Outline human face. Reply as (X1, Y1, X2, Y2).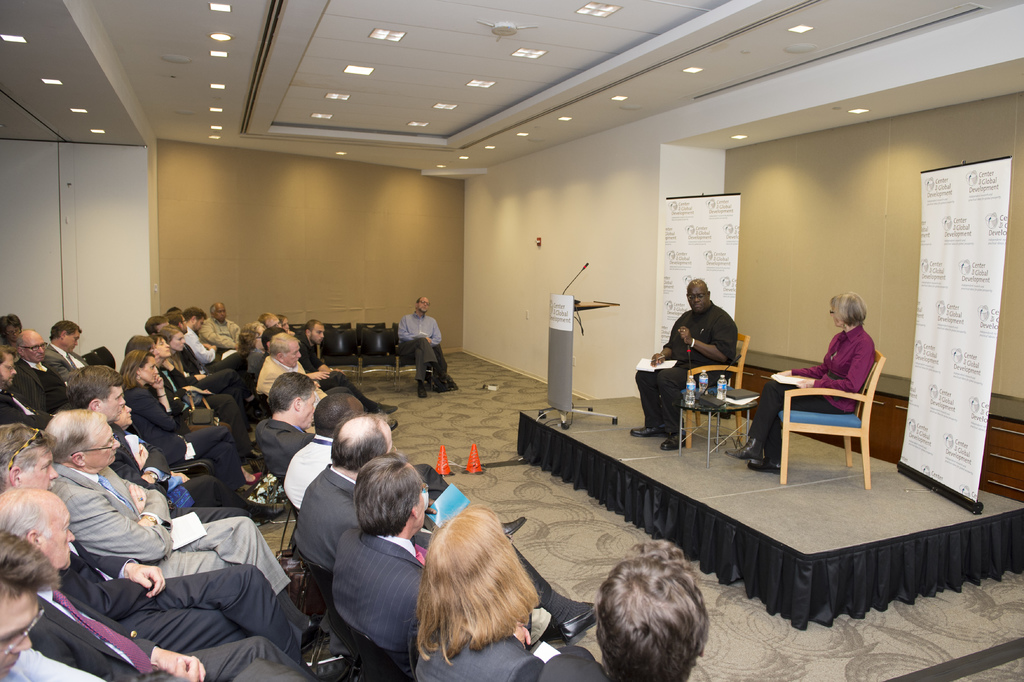
(83, 425, 118, 464).
